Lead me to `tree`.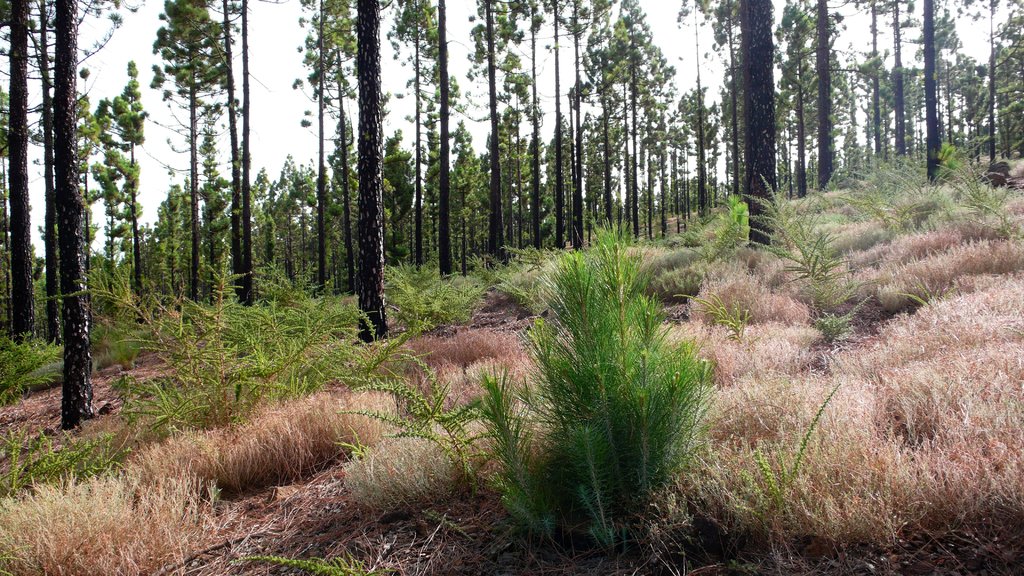
Lead to bbox=(215, 0, 285, 311).
